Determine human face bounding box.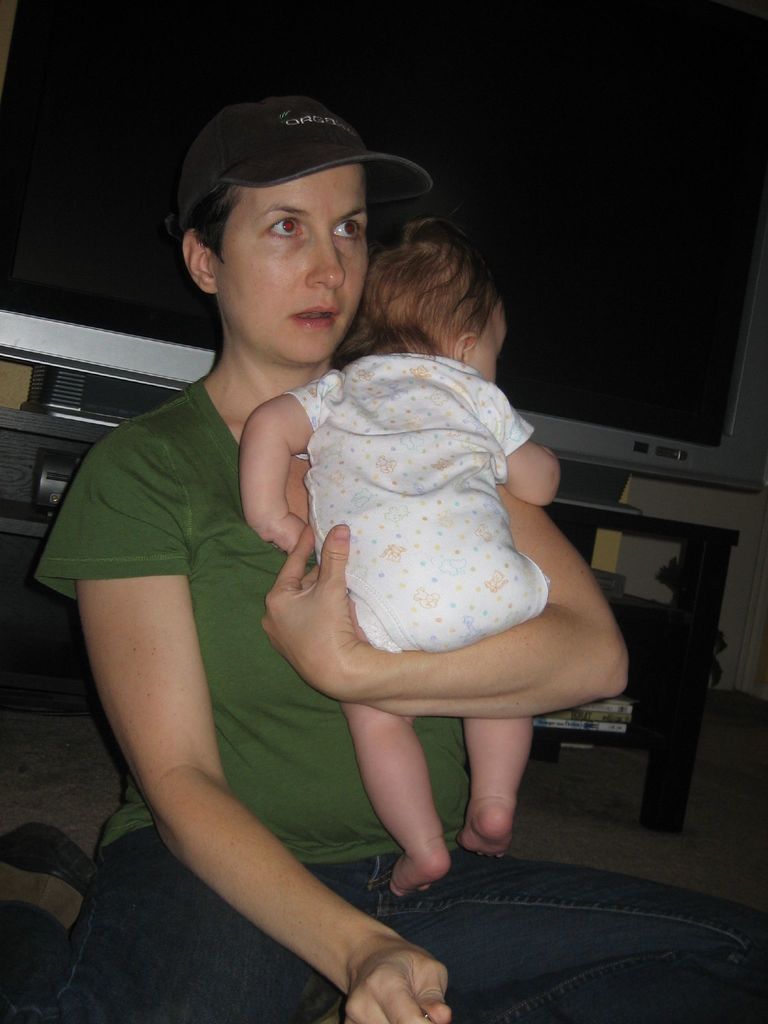
Determined: [468,302,508,384].
